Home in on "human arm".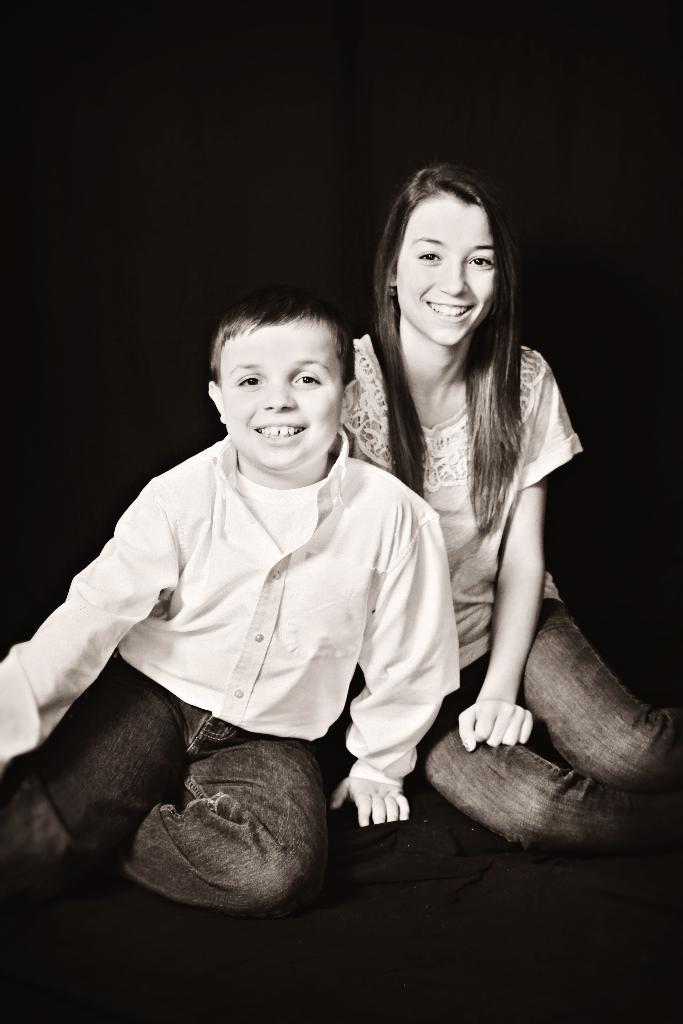
Homed in at Rect(465, 431, 581, 761).
